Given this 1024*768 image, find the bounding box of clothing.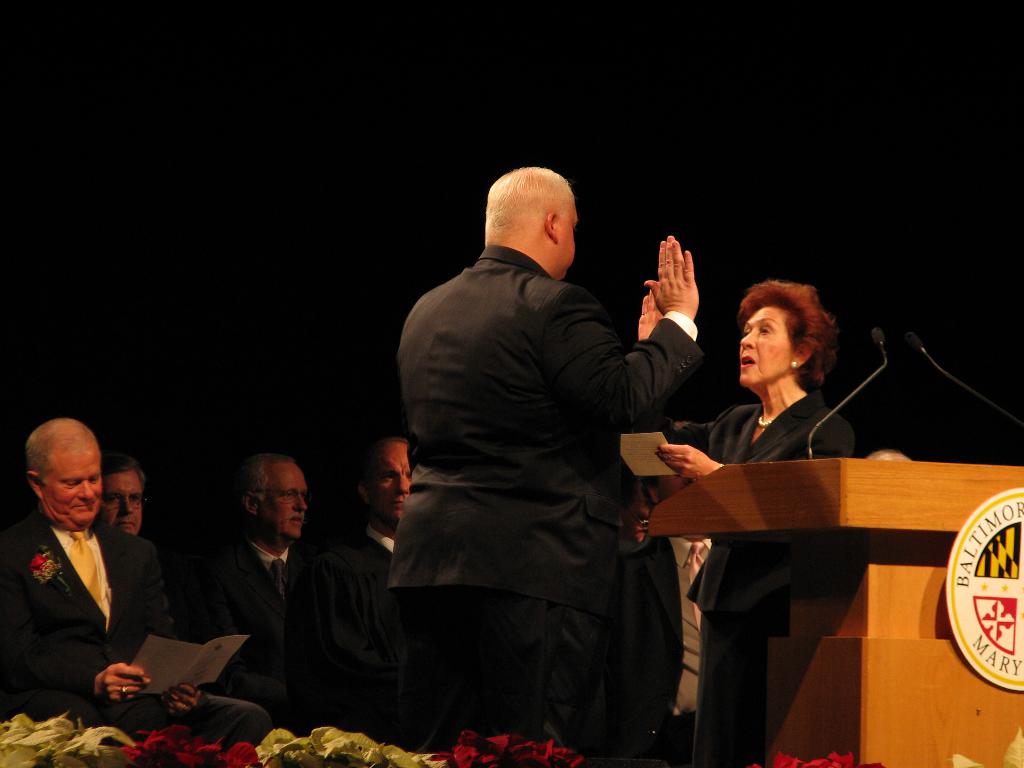
x1=189 y1=541 x2=324 y2=694.
